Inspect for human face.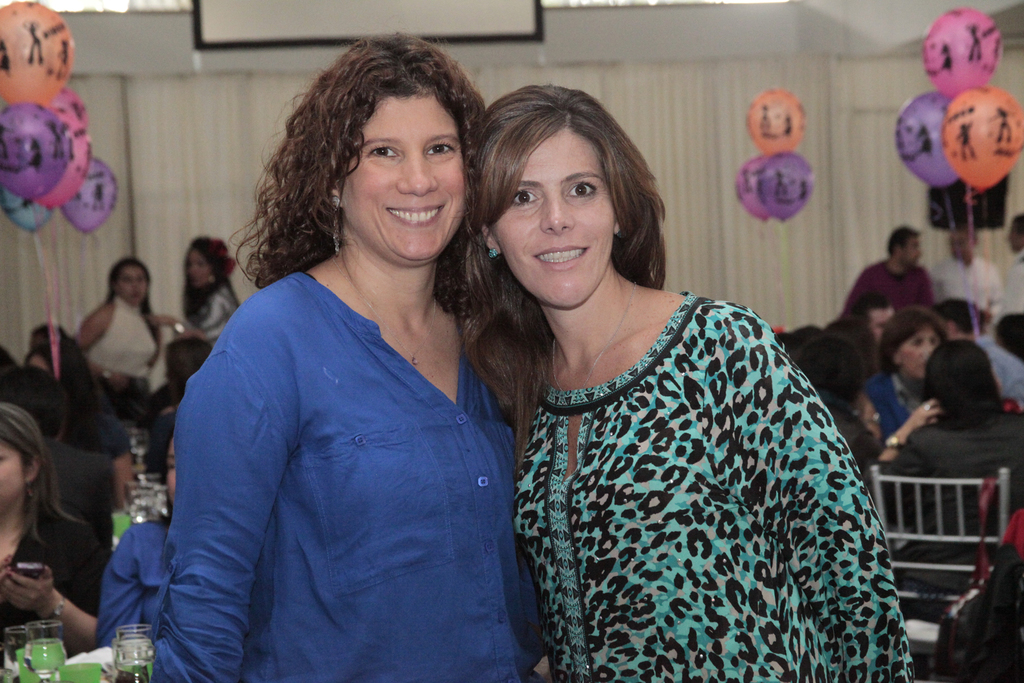
Inspection: bbox=(897, 220, 924, 276).
